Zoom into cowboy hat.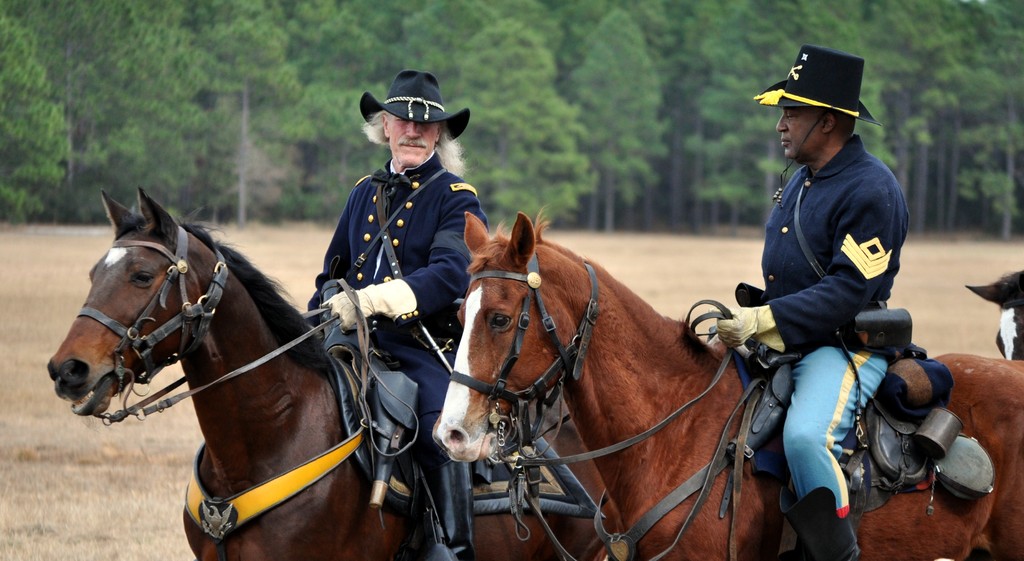
Zoom target: BBox(350, 65, 467, 155).
